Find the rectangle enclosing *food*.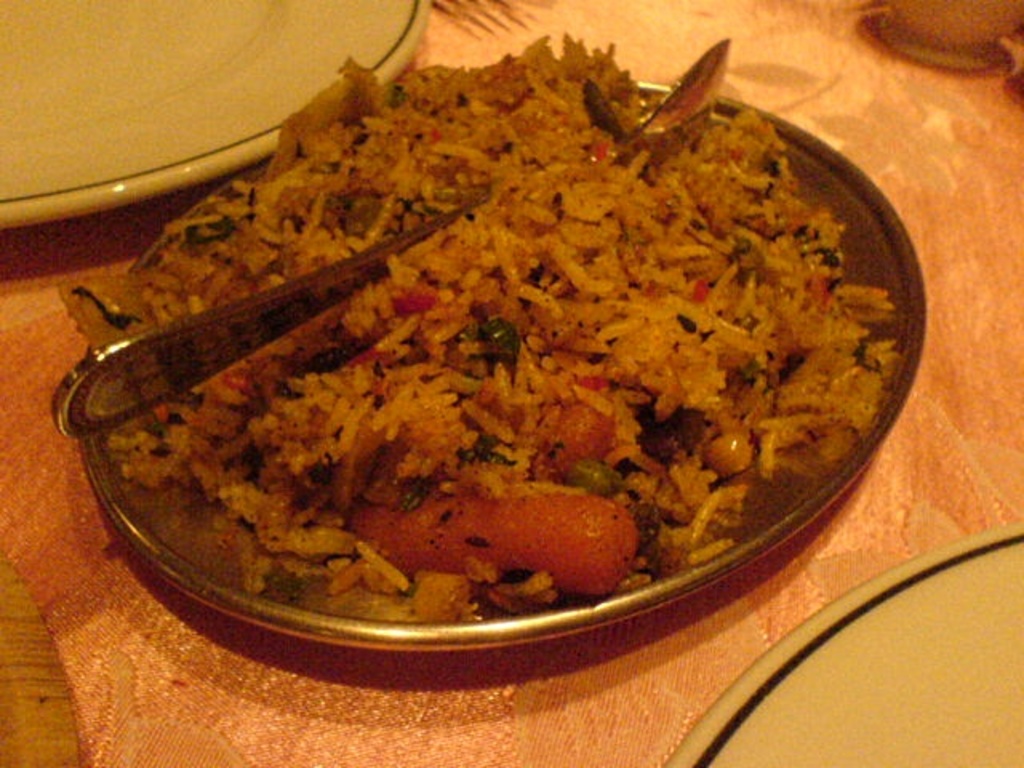
crop(74, 18, 891, 666).
